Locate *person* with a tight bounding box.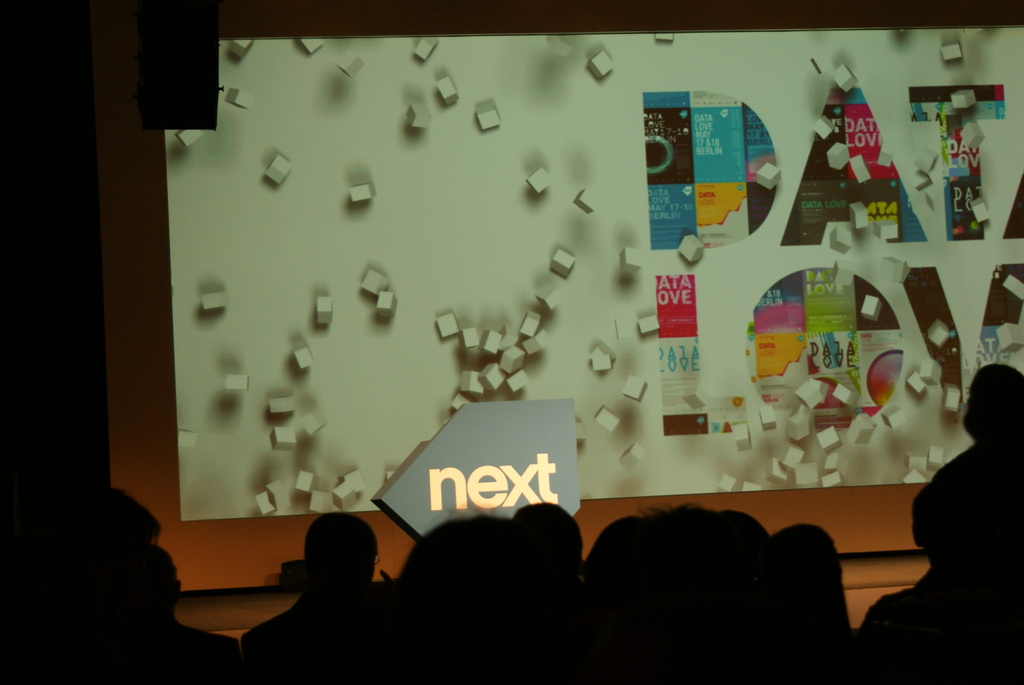
pyautogui.locateOnScreen(767, 525, 858, 676).
